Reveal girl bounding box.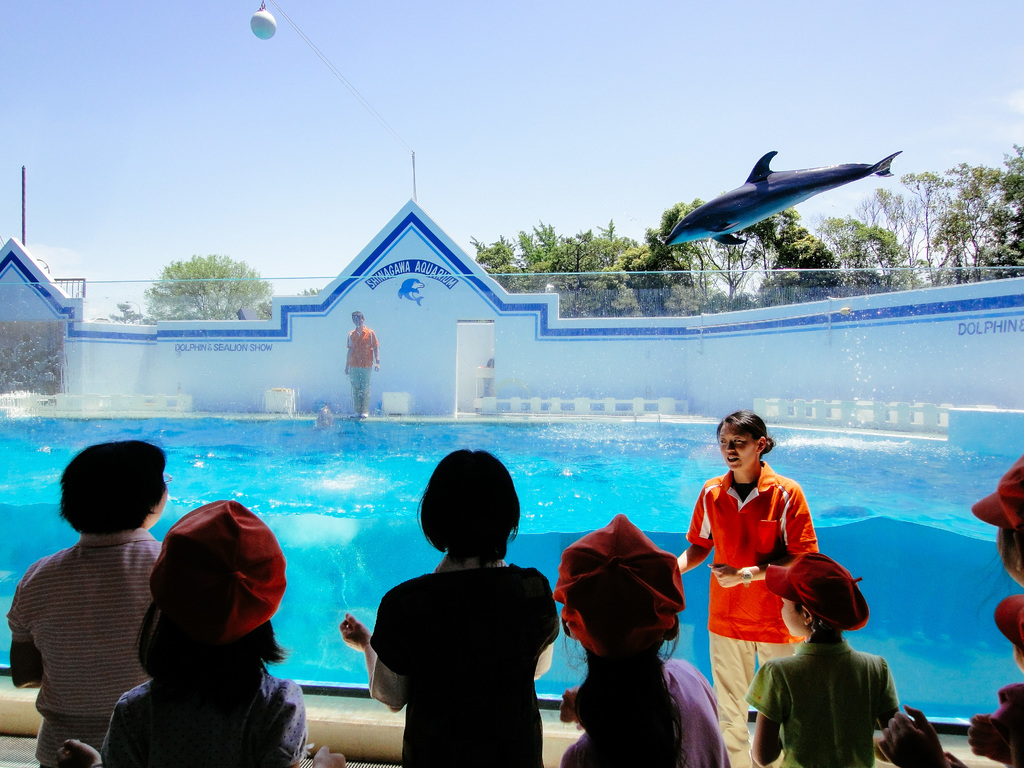
Revealed: Rect(739, 554, 901, 767).
